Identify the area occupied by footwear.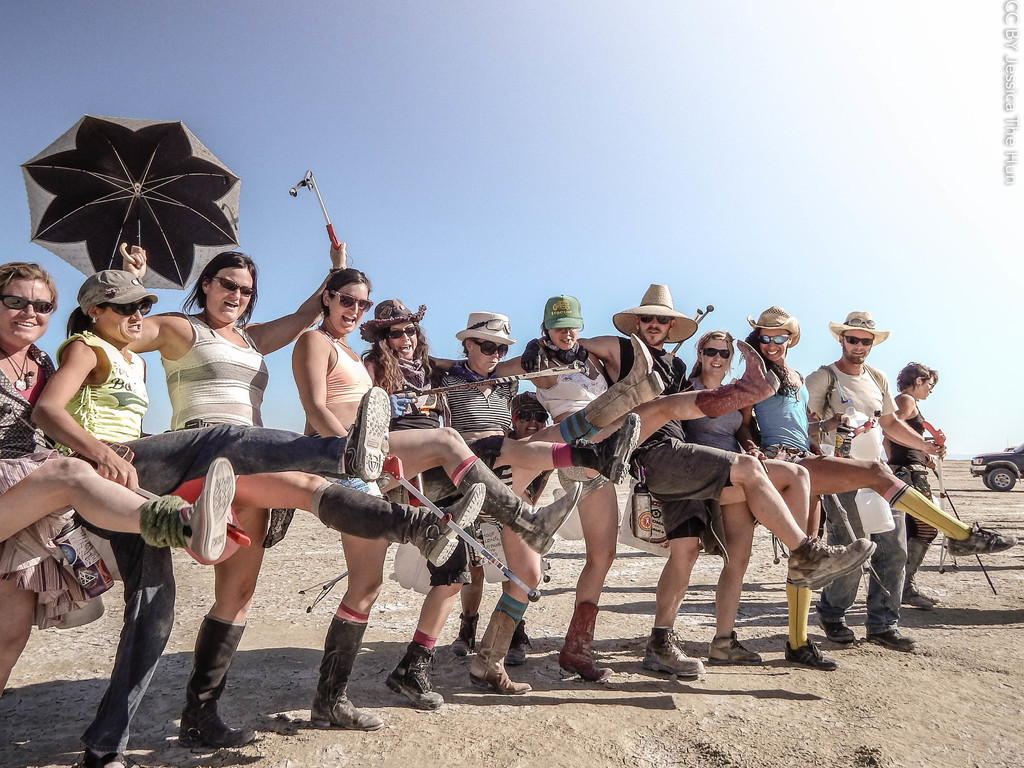
Area: {"x1": 341, "y1": 389, "x2": 389, "y2": 487}.
